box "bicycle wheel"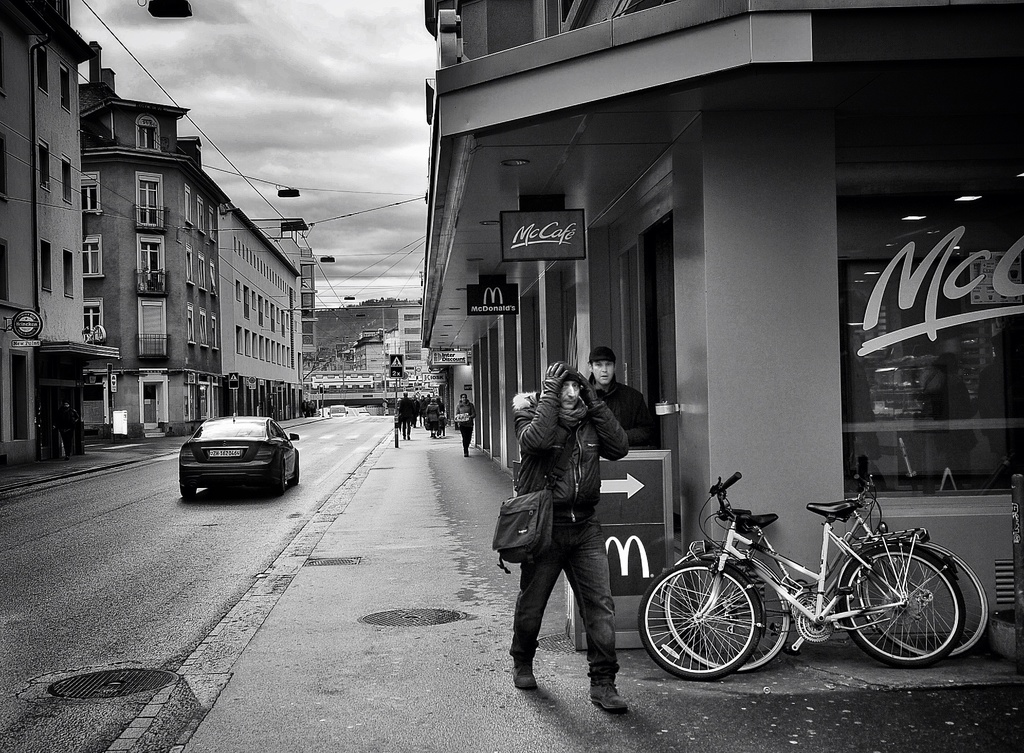
Rect(639, 560, 754, 681)
